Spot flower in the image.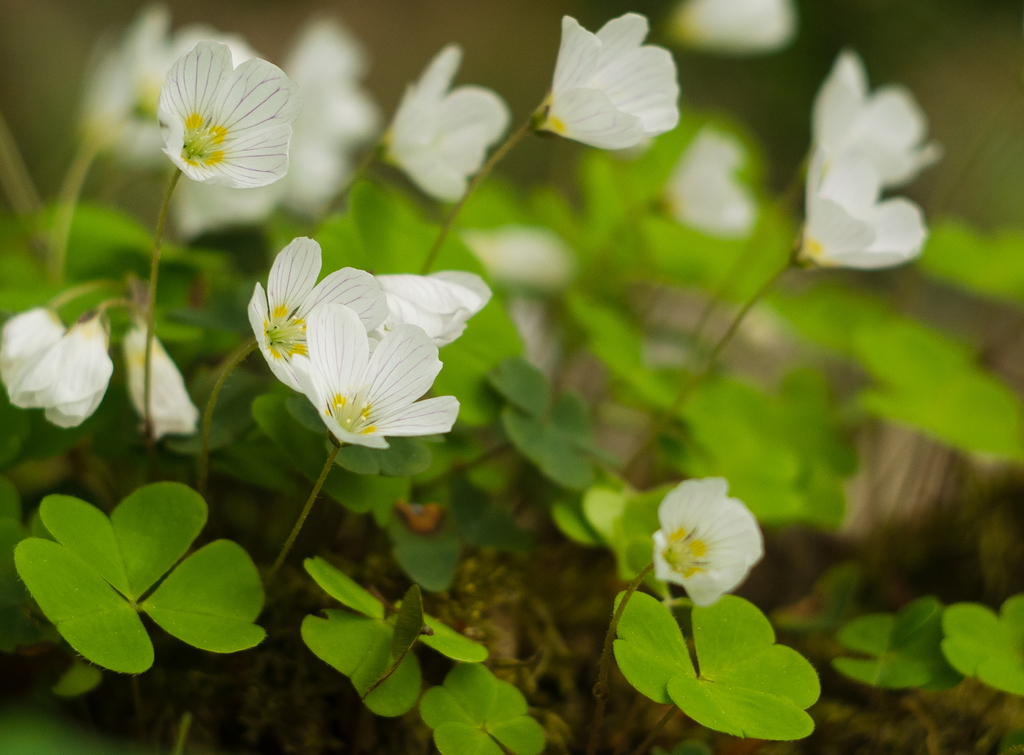
flower found at Rect(154, 40, 295, 188).
